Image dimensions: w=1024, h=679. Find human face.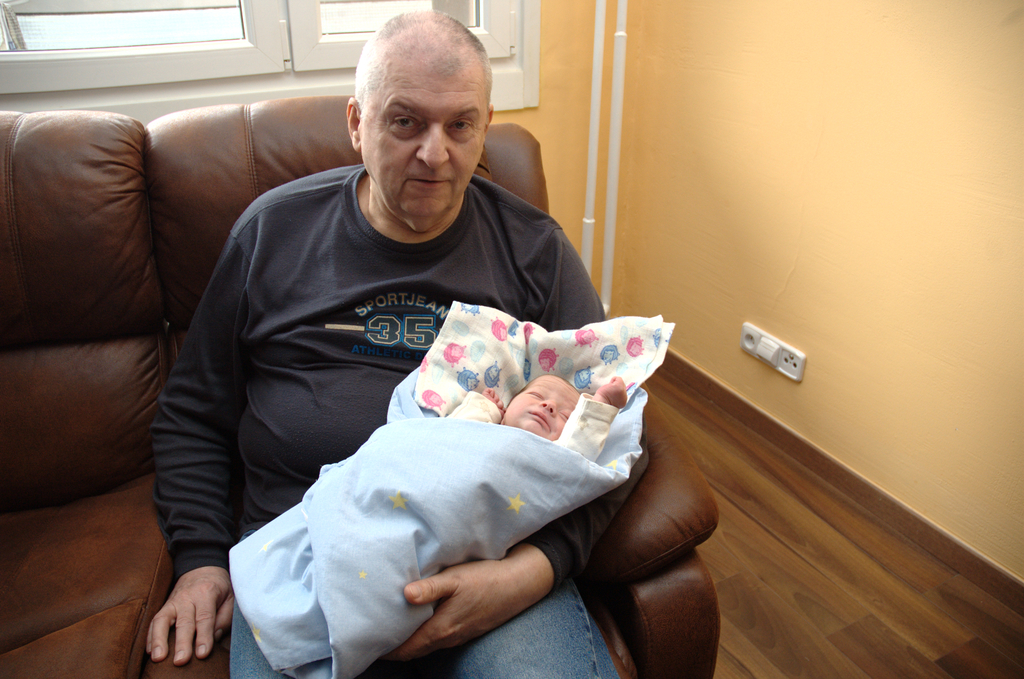
bbox=[360, 69, 486, 224].
